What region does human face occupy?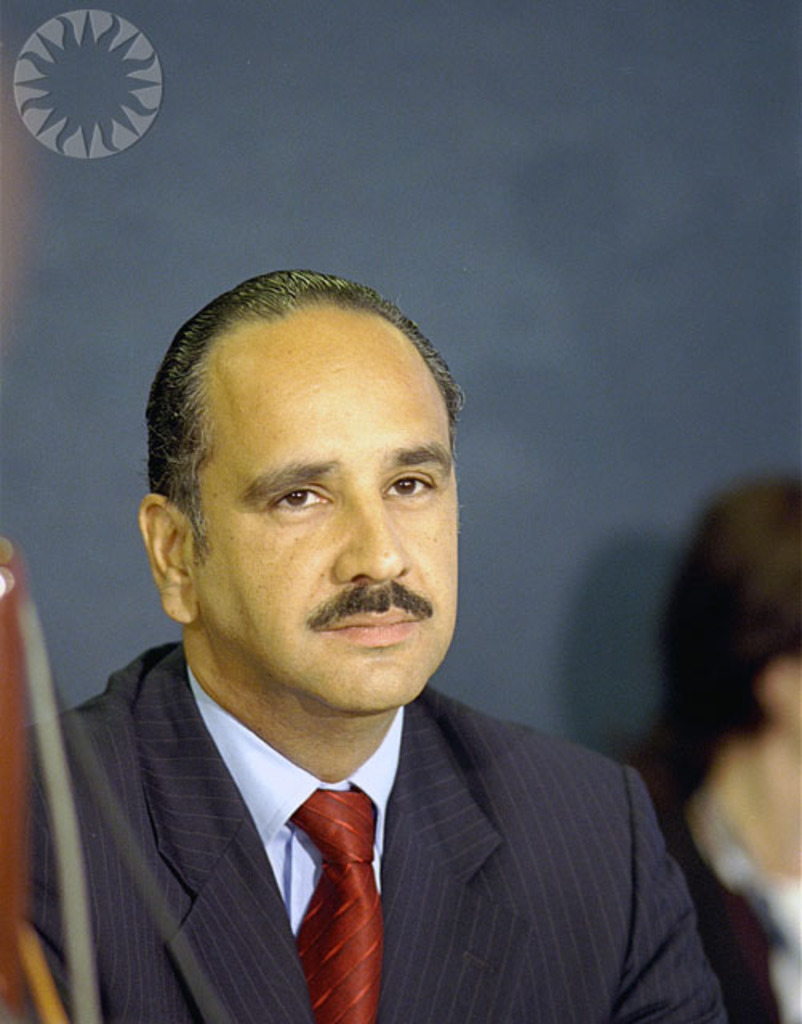
(192, 296, 459, 712).
